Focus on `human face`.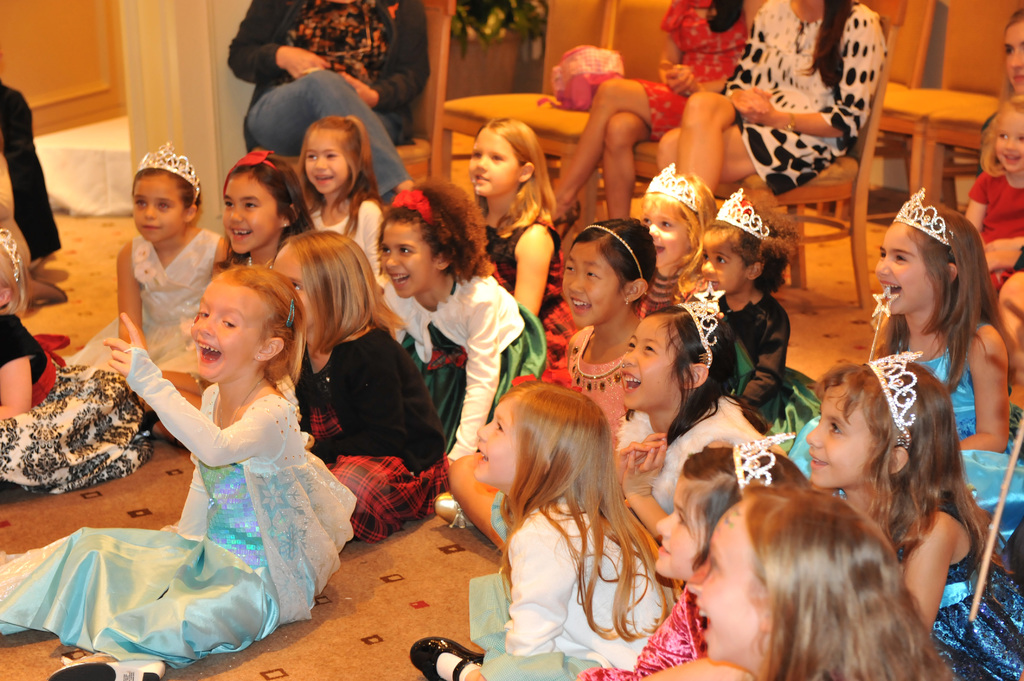
Focused at (640, 201, 692, 269).
